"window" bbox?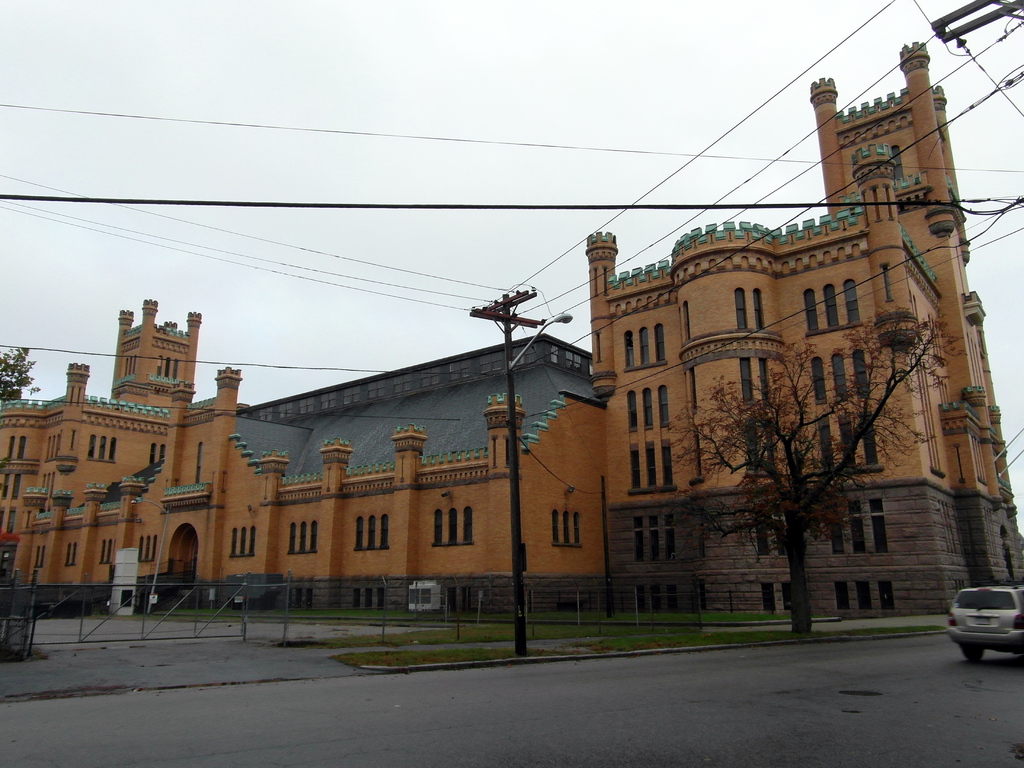
<bbox>858, 413, 875, 465</bbox>
